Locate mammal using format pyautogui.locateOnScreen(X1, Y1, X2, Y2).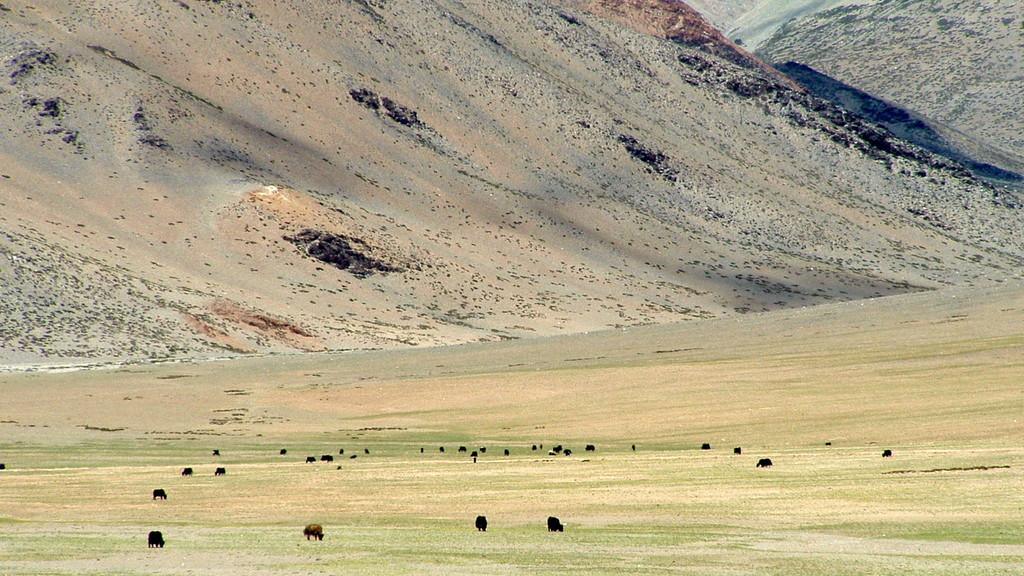
pyautogui.locateOnScreen(824, 440, 831, 444).
